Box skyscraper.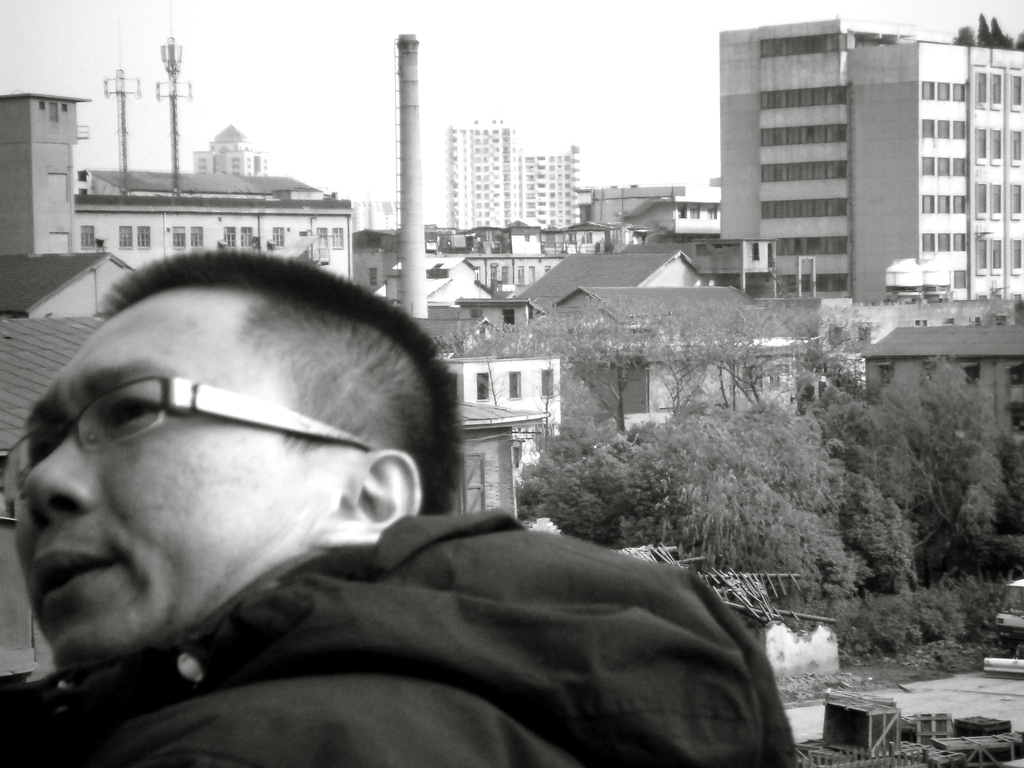
<box>709,18,1023,308</box>.
